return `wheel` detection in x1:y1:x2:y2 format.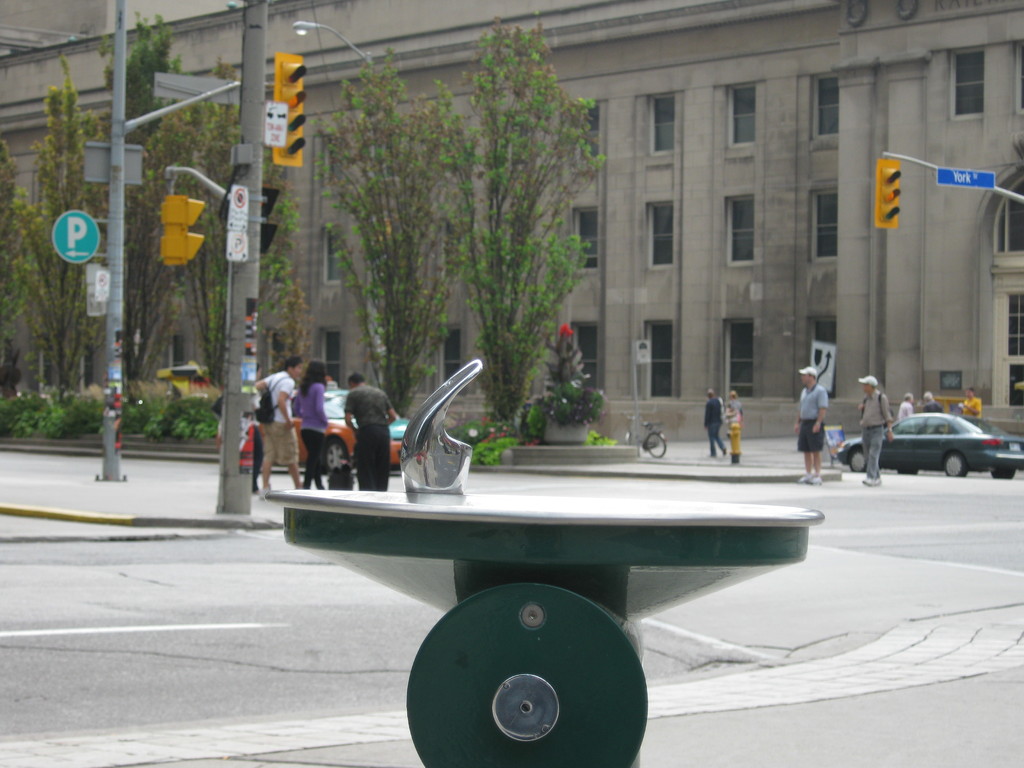
838:442:872:483.
